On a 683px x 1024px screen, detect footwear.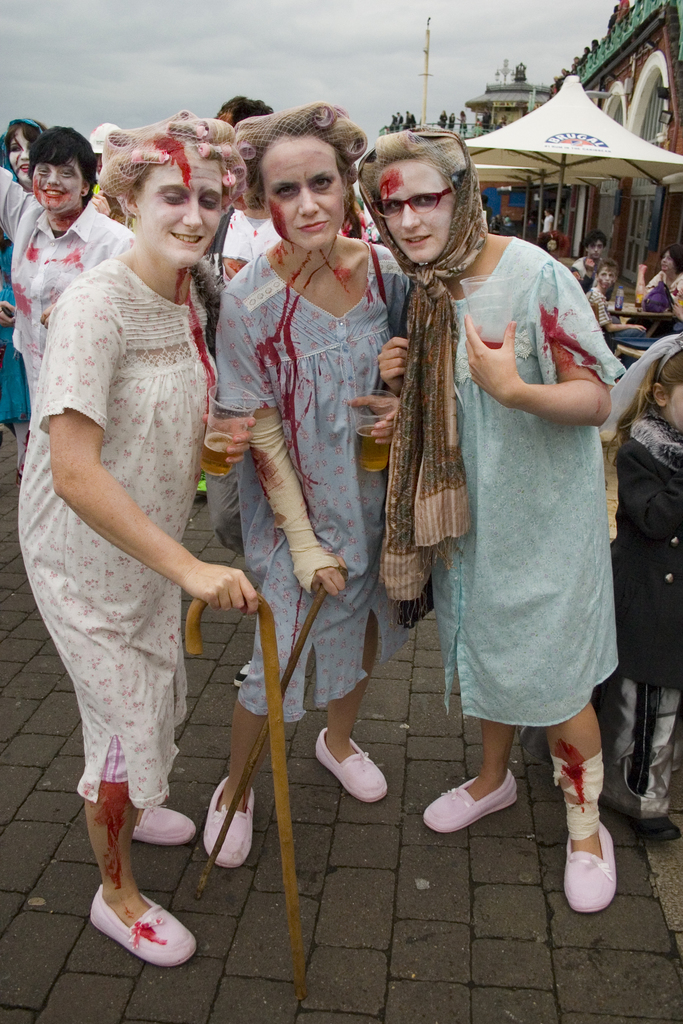
(left=85, top=889, right=199, bottom=959).
